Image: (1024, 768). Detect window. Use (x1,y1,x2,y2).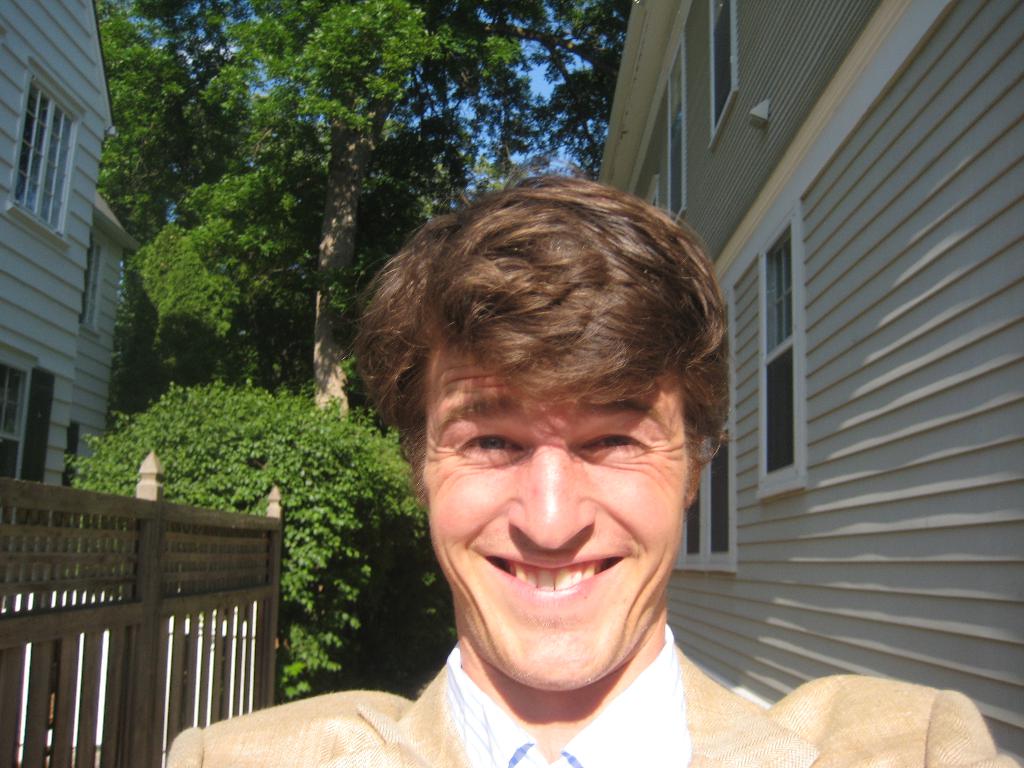
(751,202,817,505).
